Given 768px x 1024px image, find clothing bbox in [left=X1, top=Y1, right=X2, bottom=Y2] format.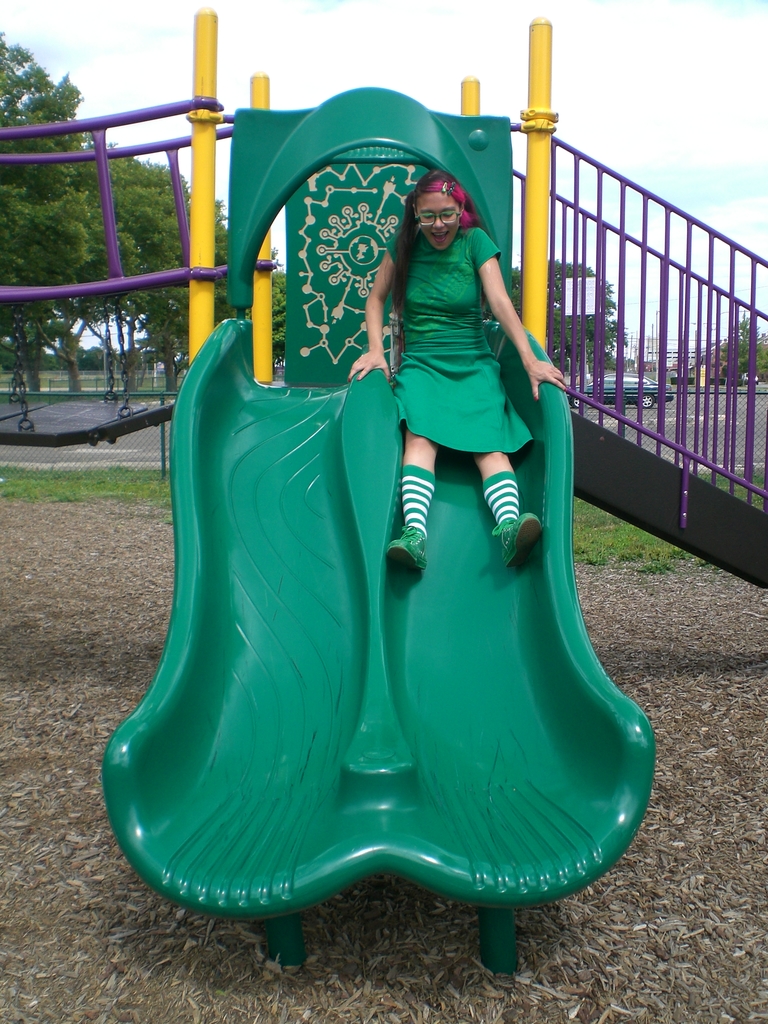
[left=375, top=218, right=550, bottom=463].
